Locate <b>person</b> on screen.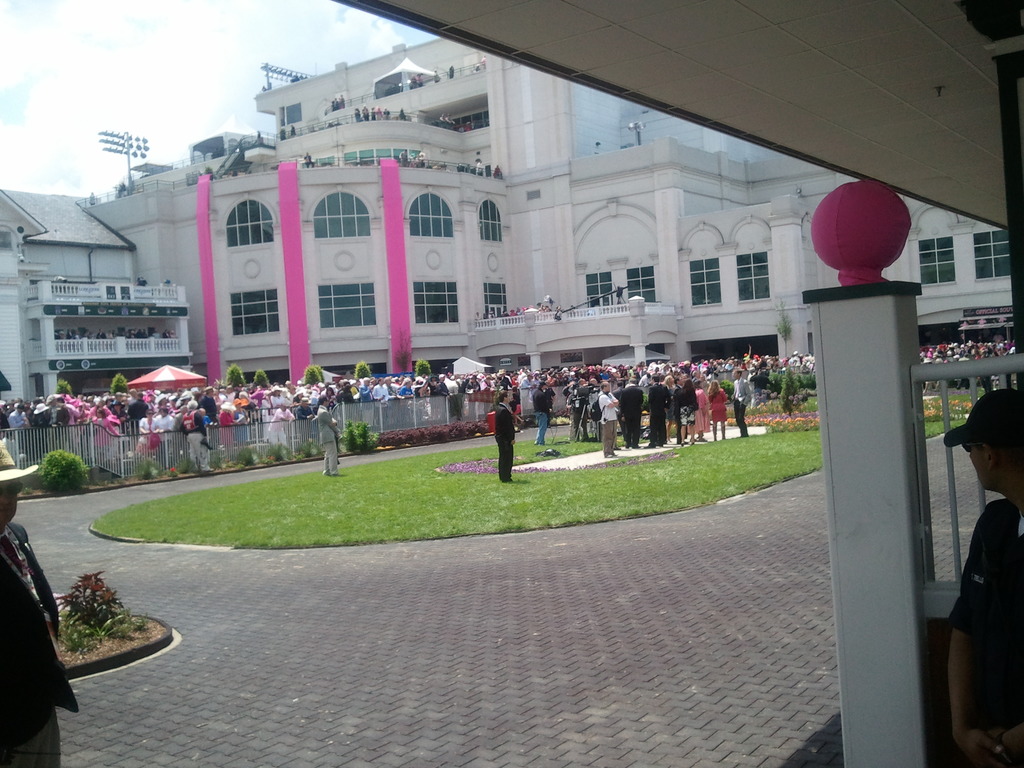
On screen at x1=561, y1=380, x2=575, y2=398.
